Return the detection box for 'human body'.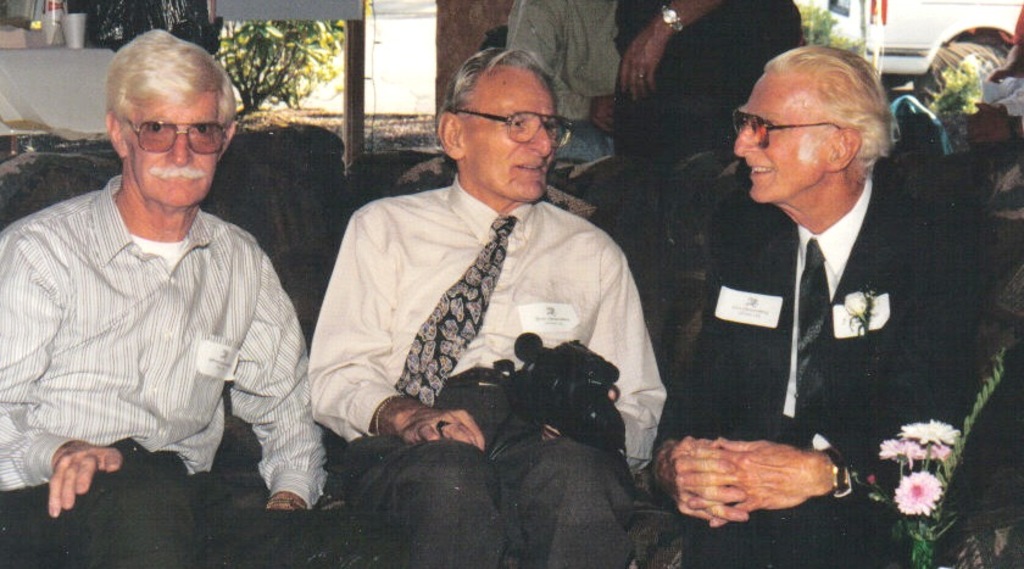
crop(644, 164, 984, 568).
